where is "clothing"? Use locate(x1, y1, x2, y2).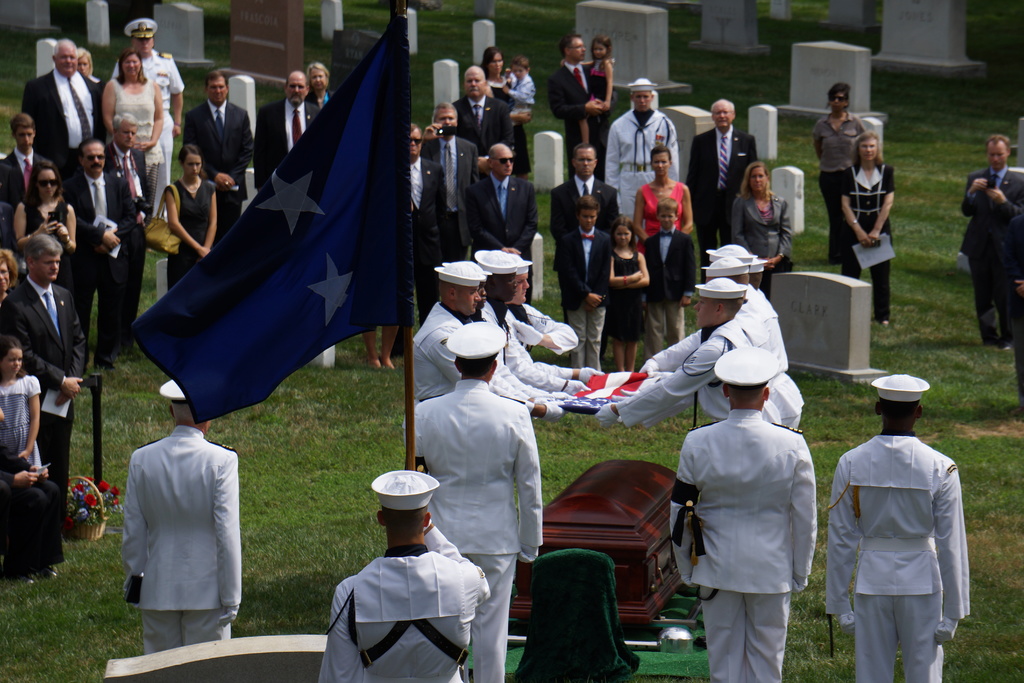
locate(587, 55, 620, 117).
